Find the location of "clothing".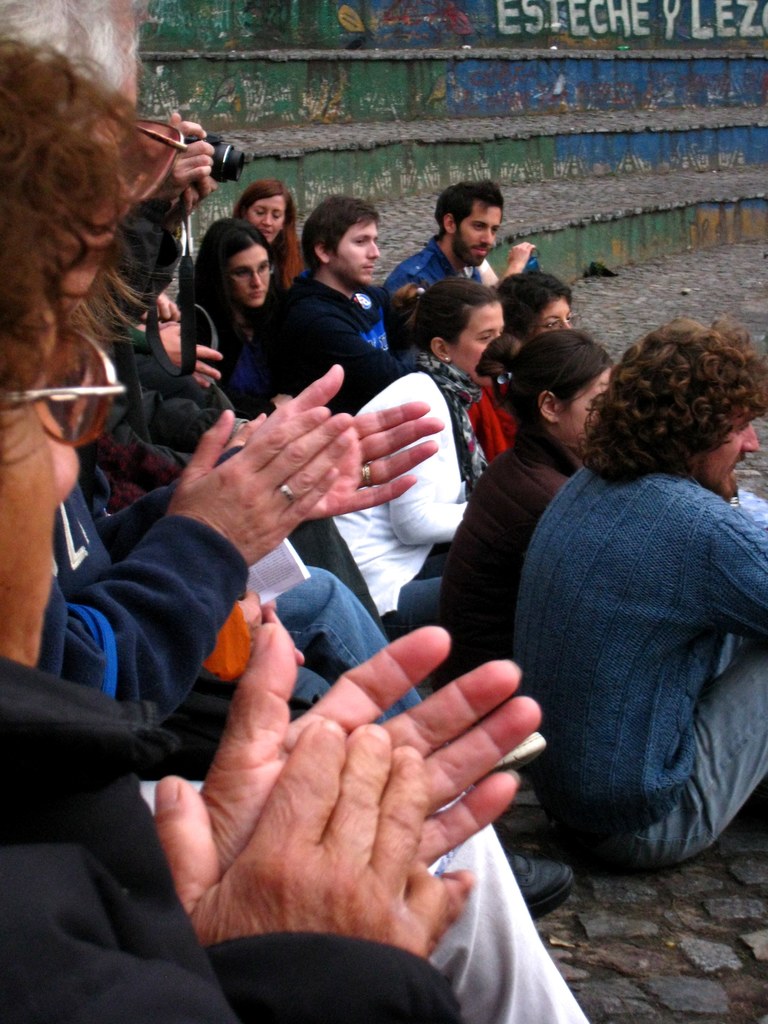
Location: x1=0, y1=667, x2=450, y2=1023.
